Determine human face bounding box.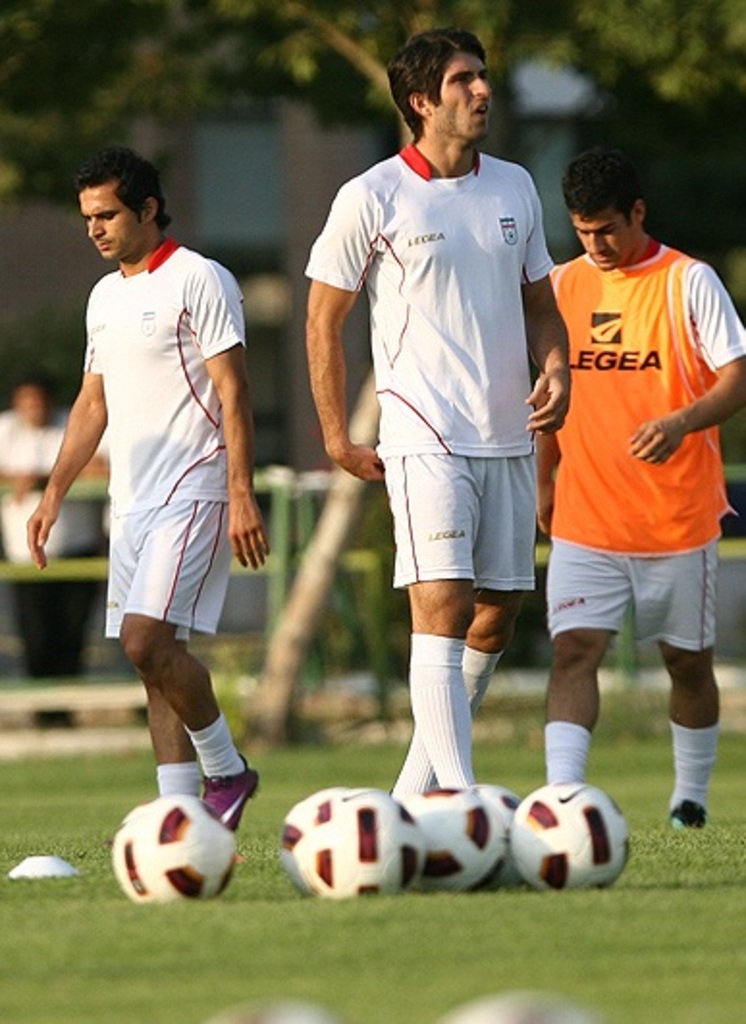
Determined: <bbox>416, 46, 495, 135</bbox>.
